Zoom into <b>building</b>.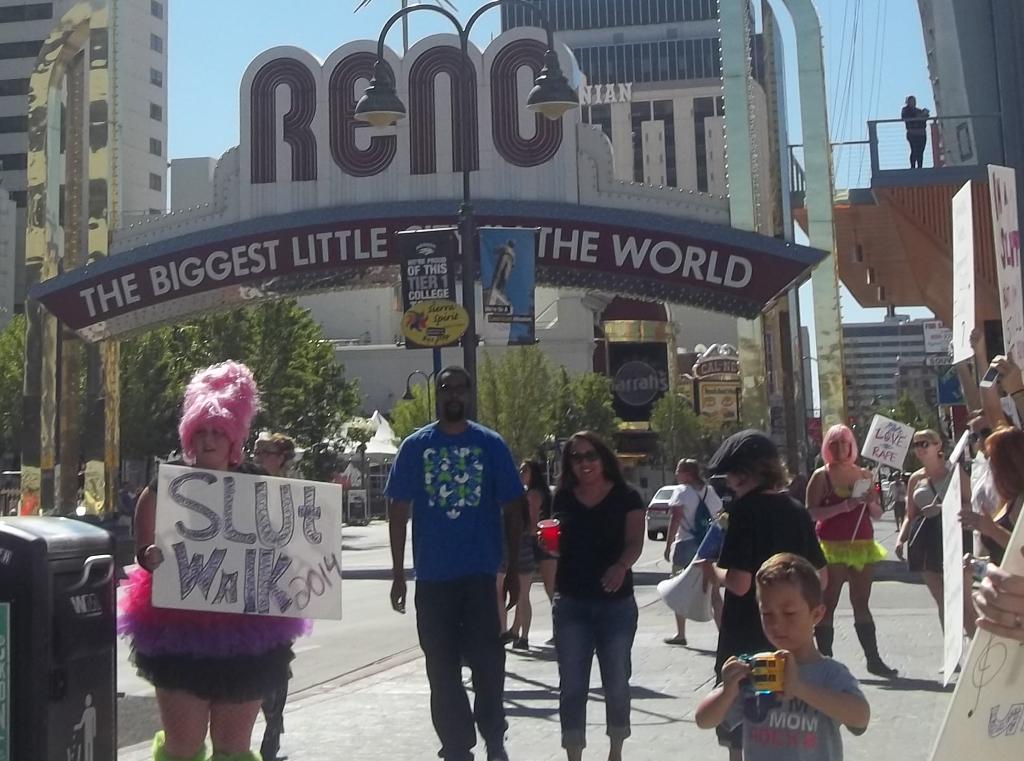
Zoom target: <region>0, 0, 164, 320</region>.
